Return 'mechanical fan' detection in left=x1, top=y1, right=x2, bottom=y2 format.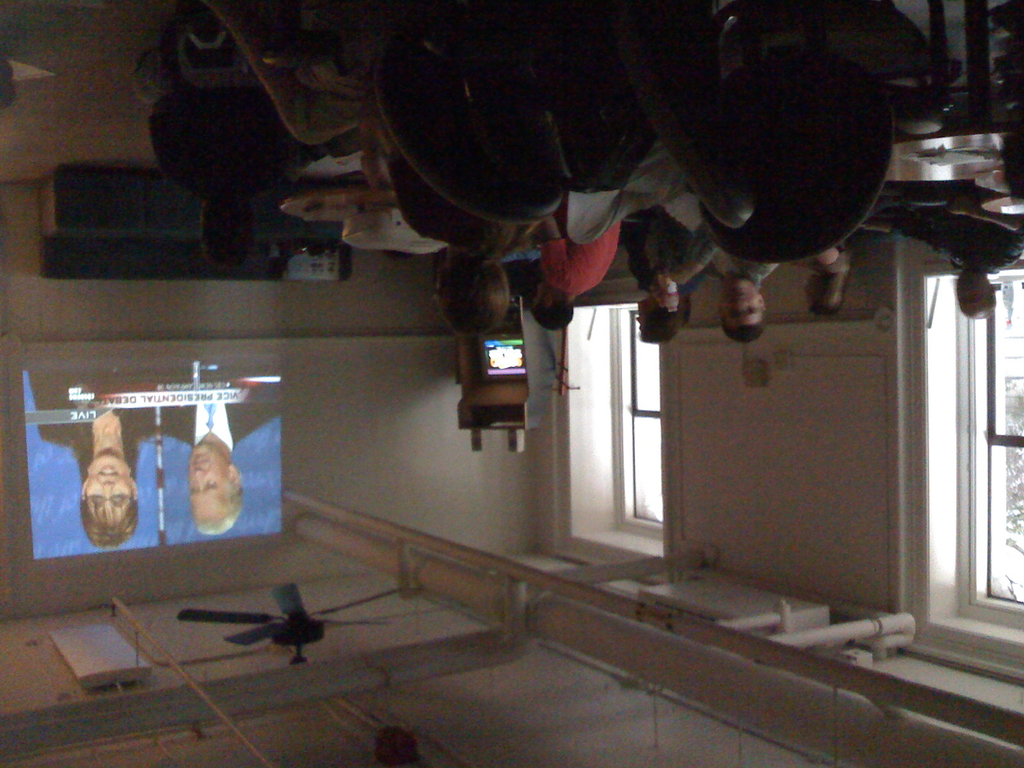
left=175, top=580, right=408, bottom=666.
